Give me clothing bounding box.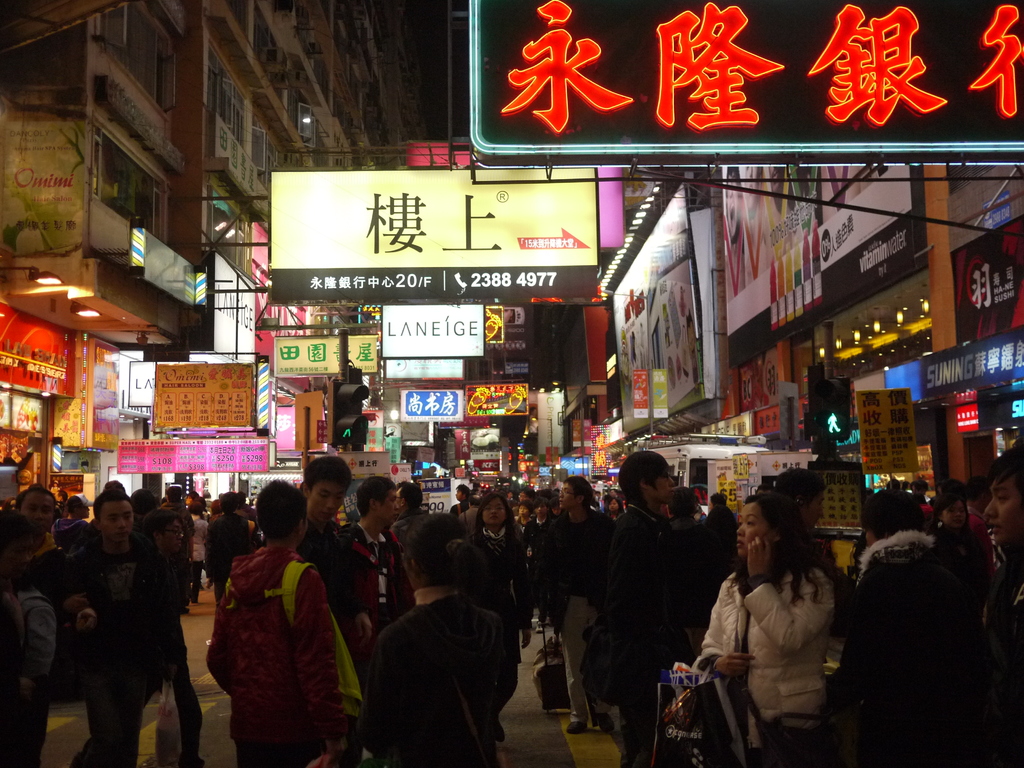
(left=678, top=527, right=863, bottom=751).
